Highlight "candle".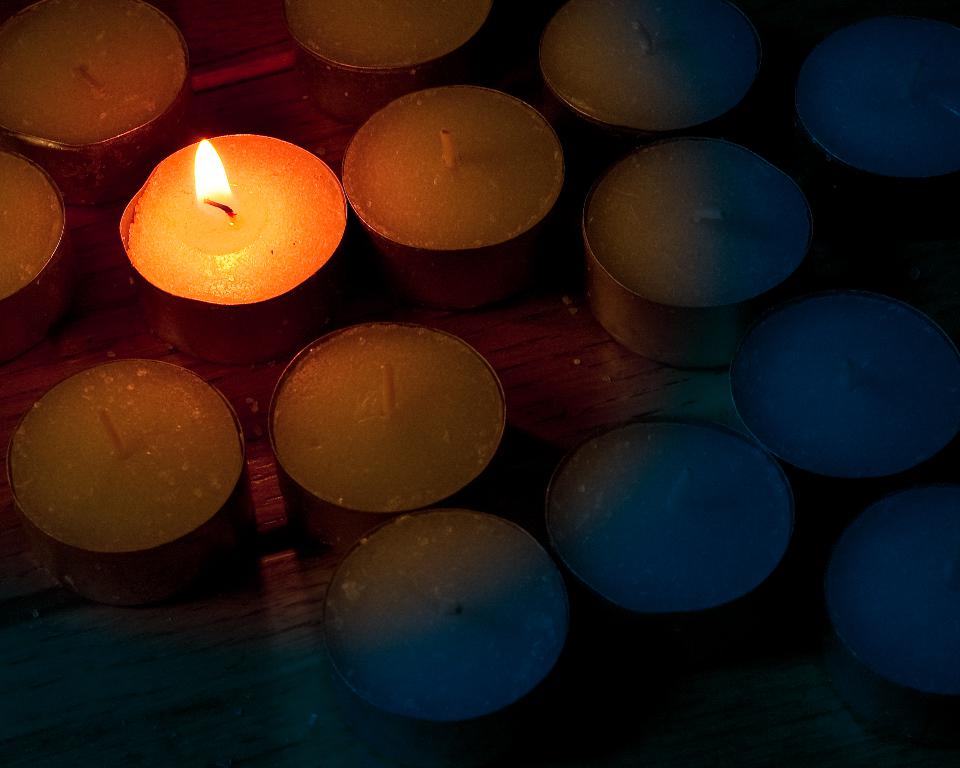
Highlighted region: [left=108, top=0, right=195, bottom=206].
